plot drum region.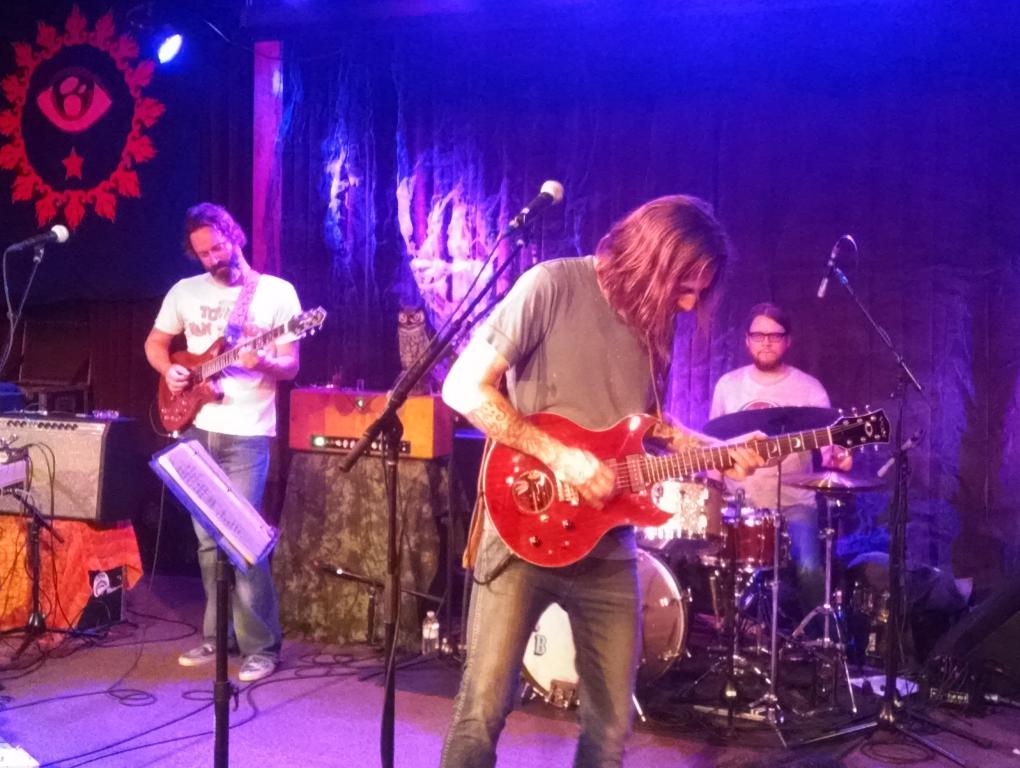
Plotted at (516,547,693,720).
